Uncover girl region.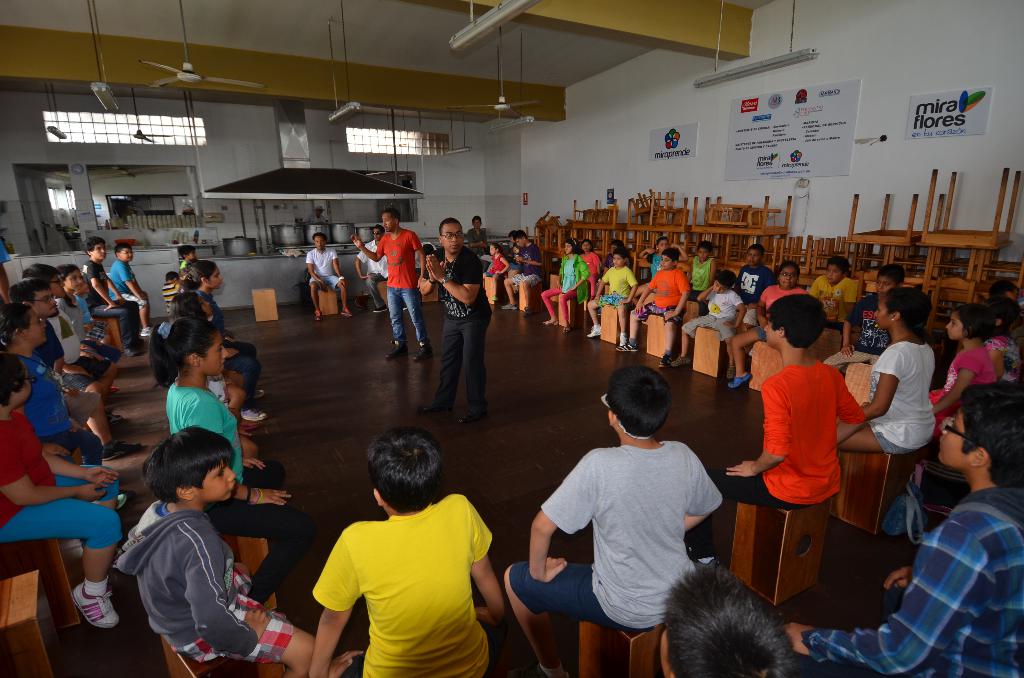
Uncovered: crop(477, 239, 505, 301).
